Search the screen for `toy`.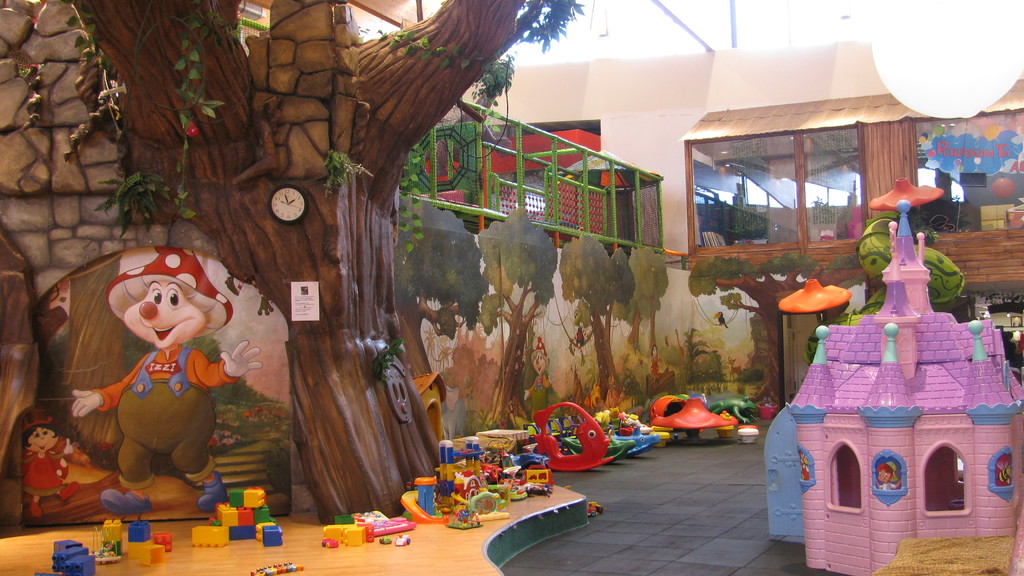
Found at locate(95, 525, 118, 563).
